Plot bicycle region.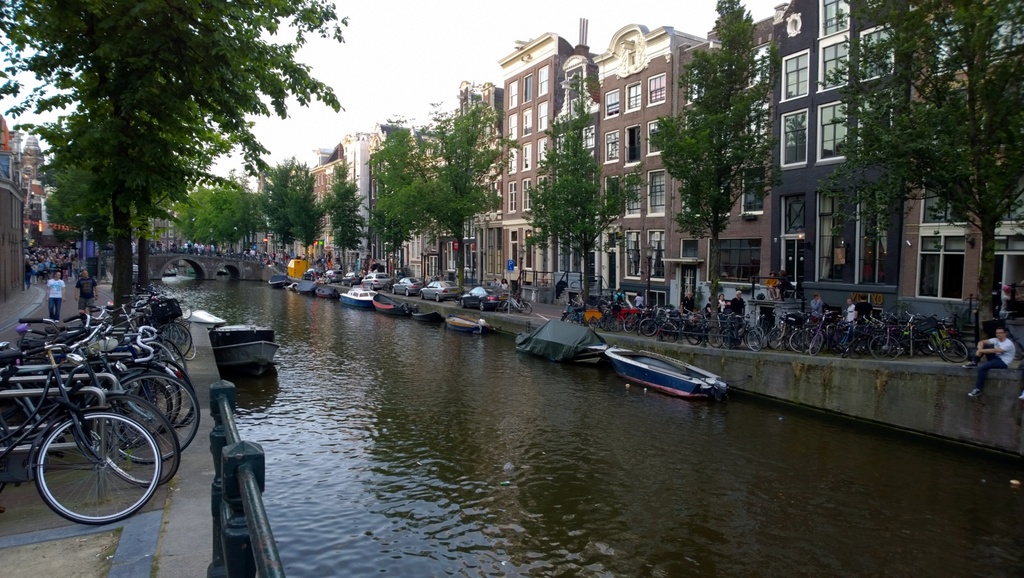
Plotted at (684, 314, 724, 351).
